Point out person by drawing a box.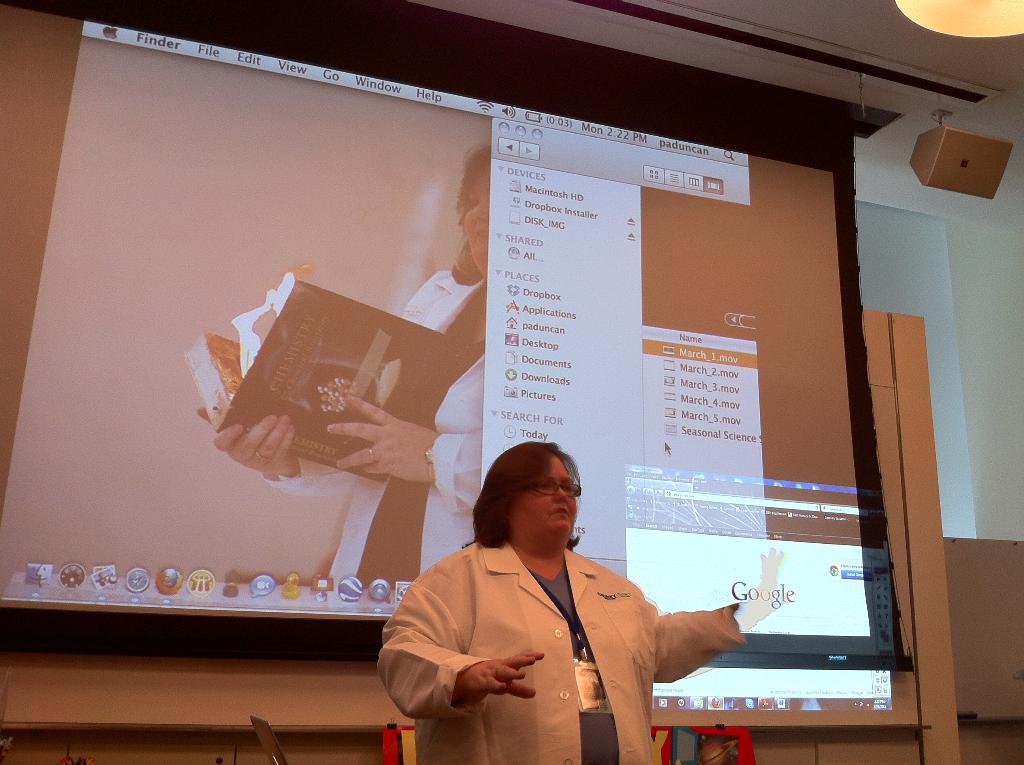
(211,146,494,590).
